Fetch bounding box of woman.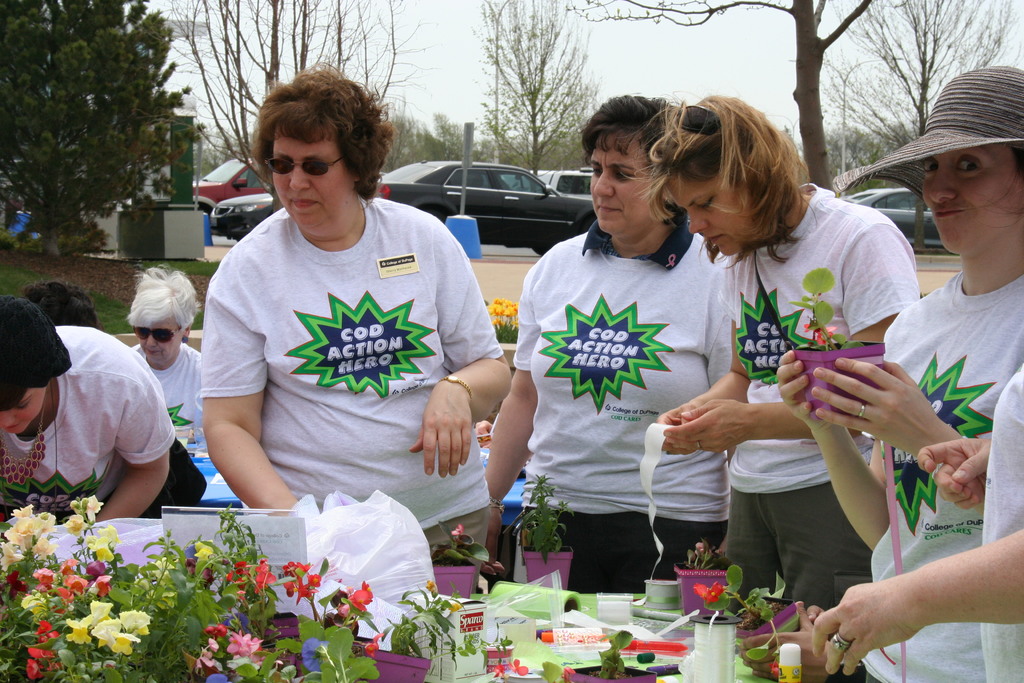
Bbox: 195 52 512 534.
